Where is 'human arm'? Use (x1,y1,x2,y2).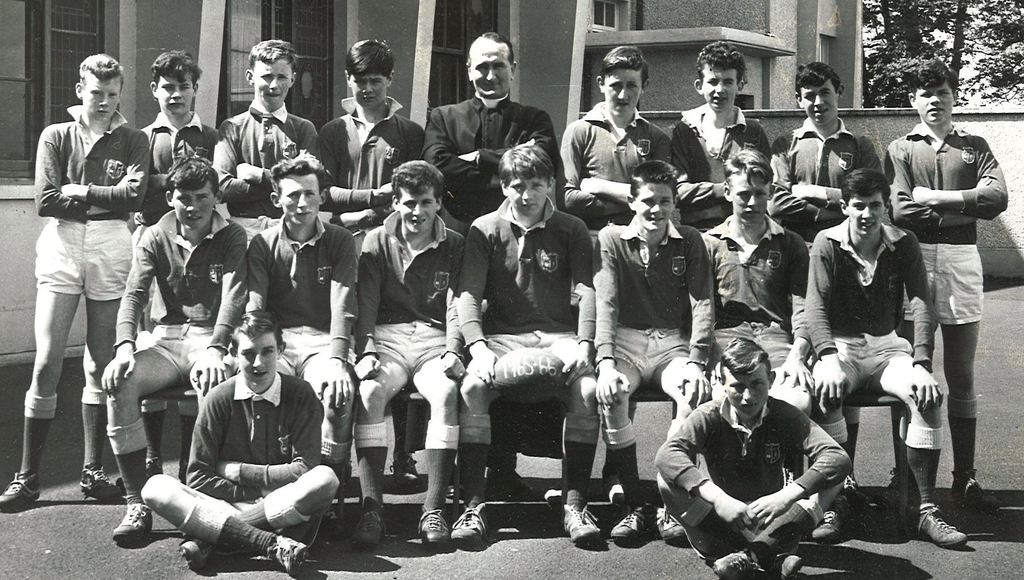
(910,132,1010,222).
